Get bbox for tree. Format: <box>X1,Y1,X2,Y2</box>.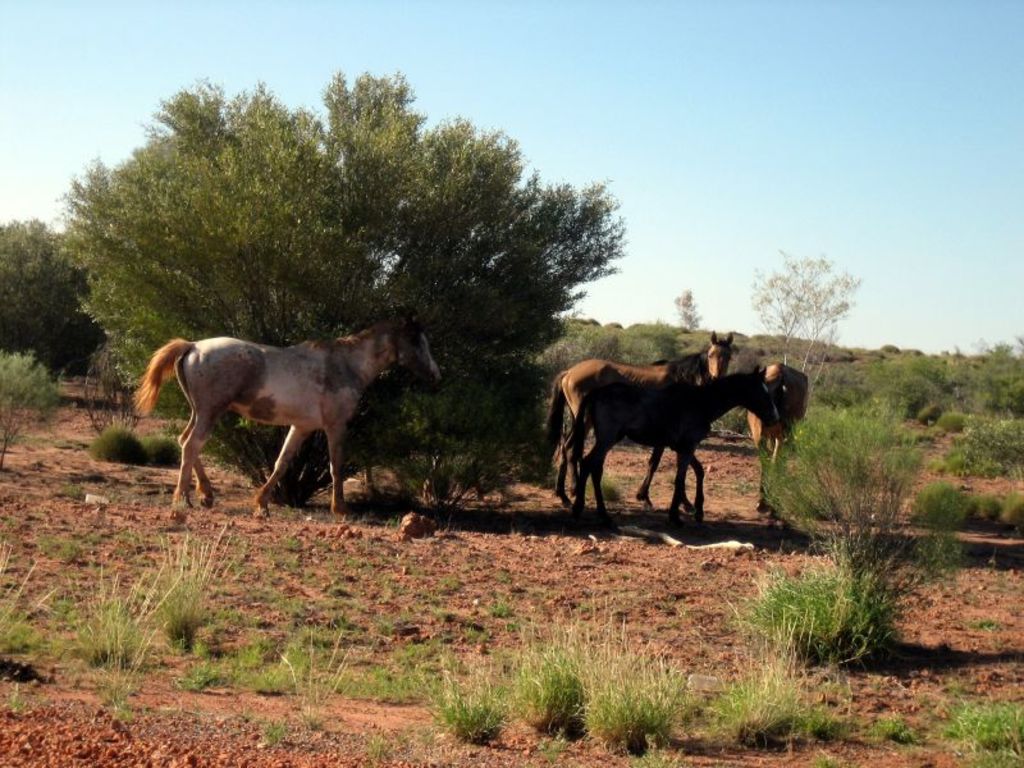
<box>745,247,863,399</box>.
